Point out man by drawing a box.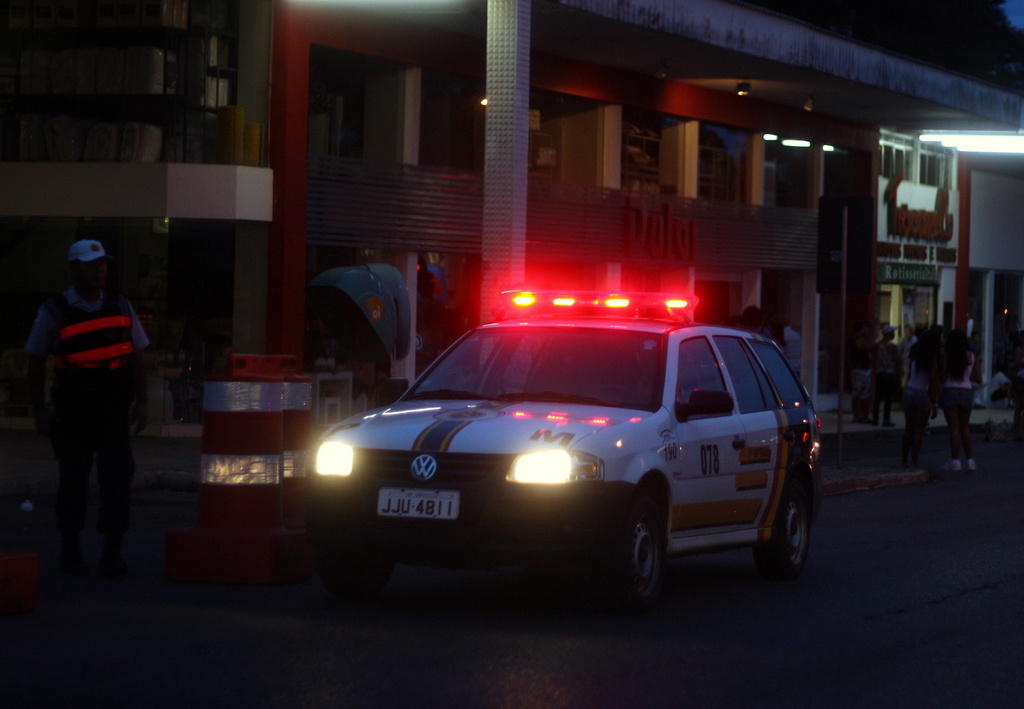
region(24, 235, 156, 560).
